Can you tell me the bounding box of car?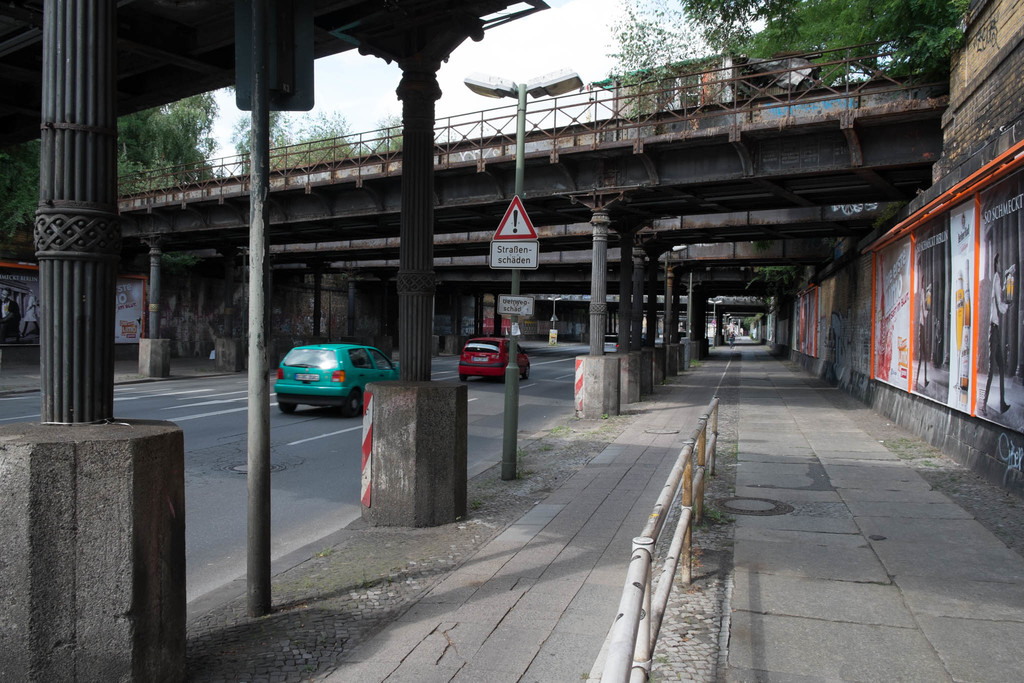
[454, 336, 535, 375].
